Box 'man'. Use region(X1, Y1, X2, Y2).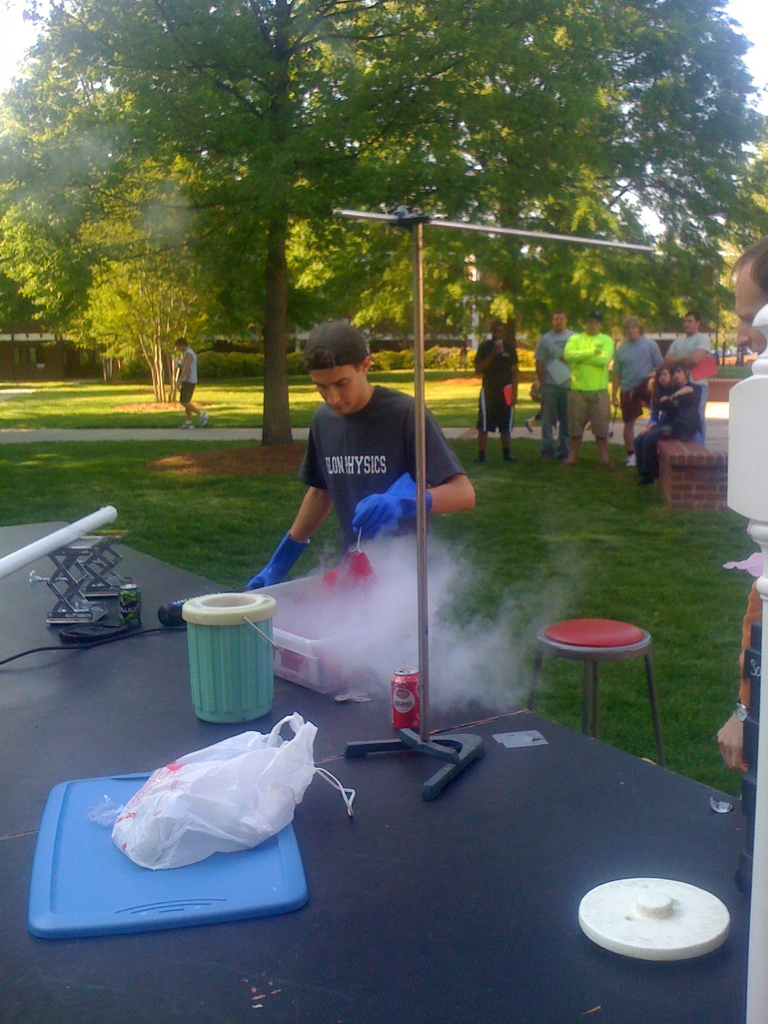
region(471, 323, 516, 459).
